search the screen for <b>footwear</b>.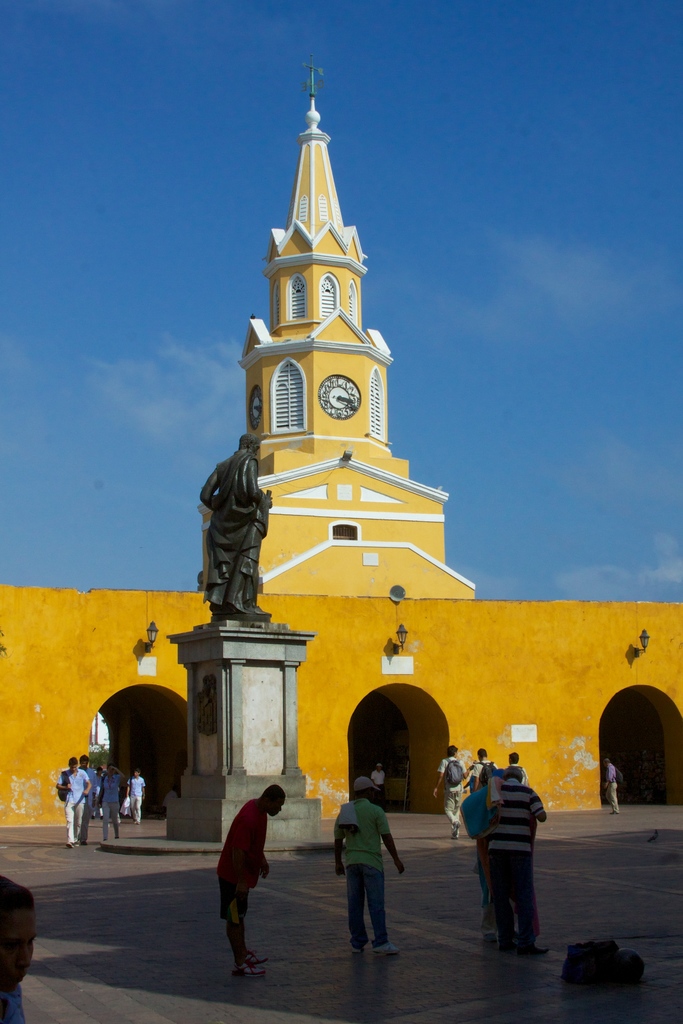
Found at detection(450, 820, 461, 839).
